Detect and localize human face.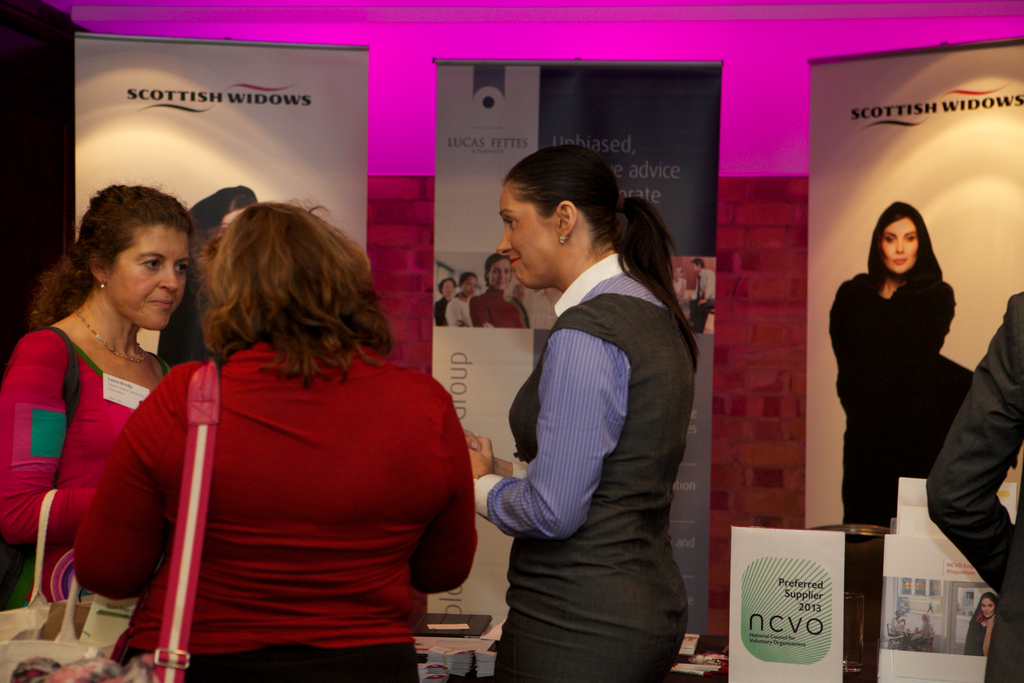
Localized at region(496, 183, 561, 290).
